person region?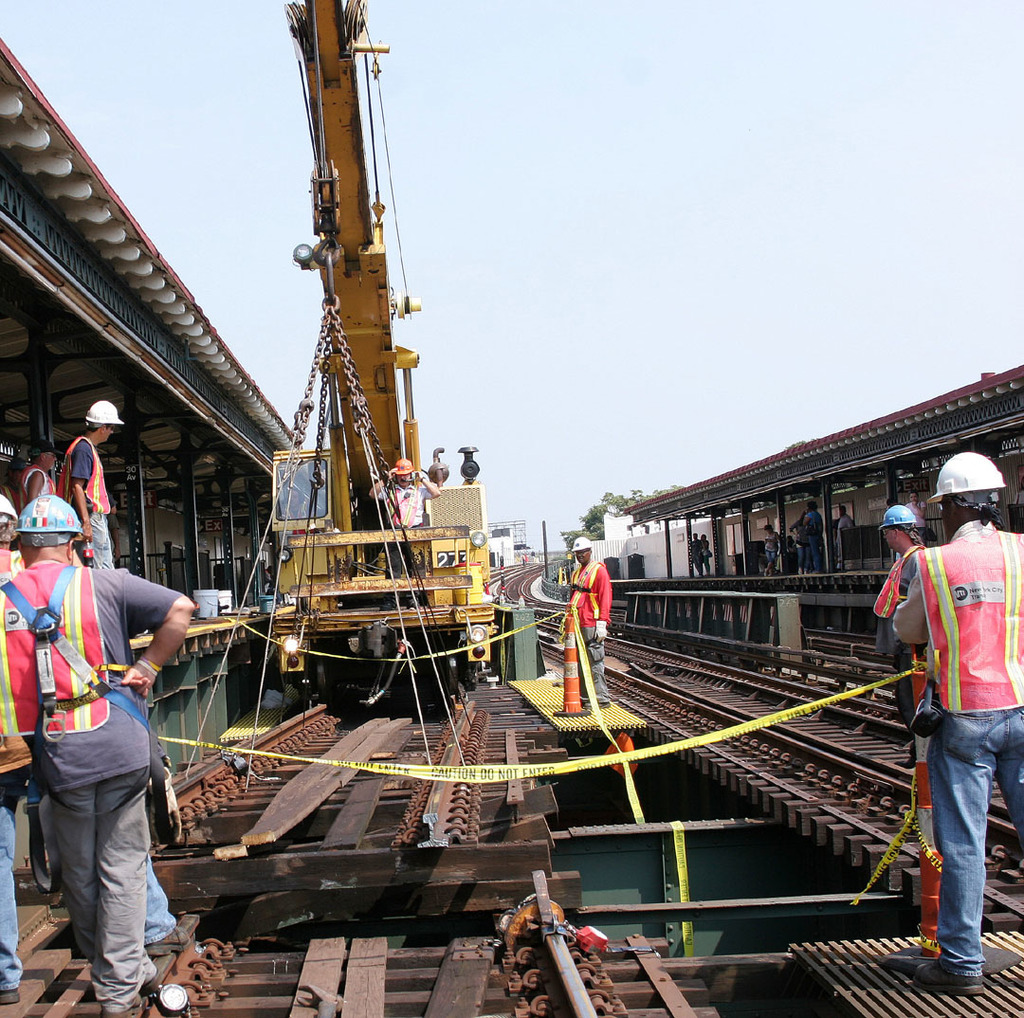
rect(686, 530, 704, 571)
